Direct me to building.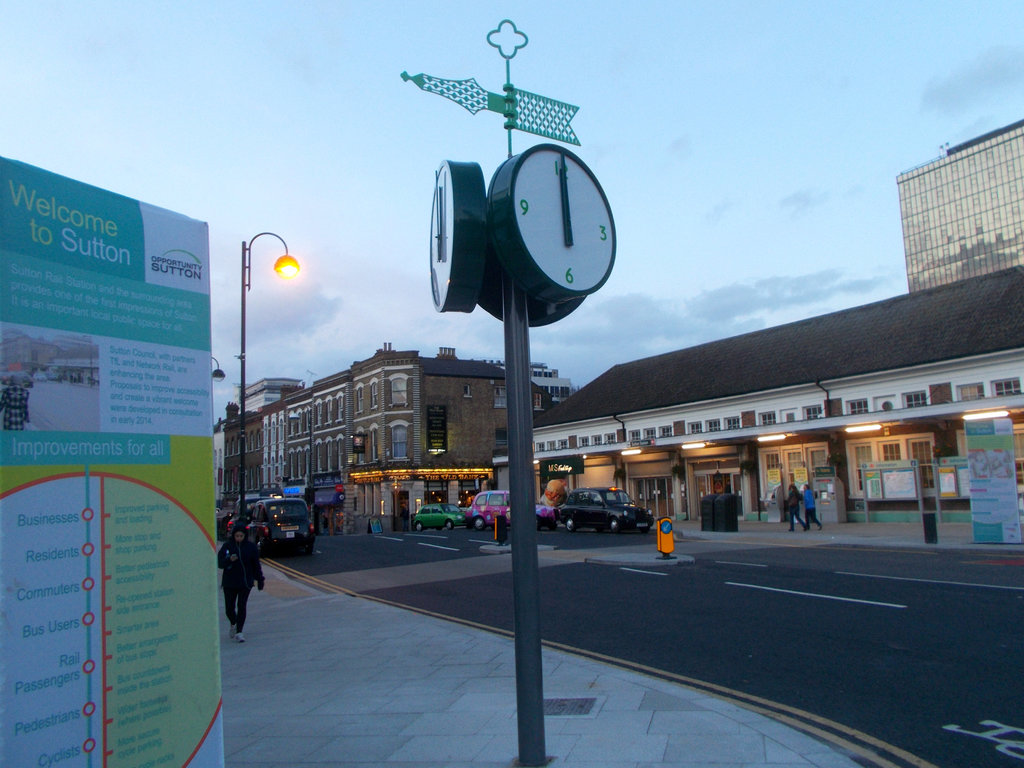
Direction: pyautogui.locateOnScreen(876, 108, 1018, 313).
